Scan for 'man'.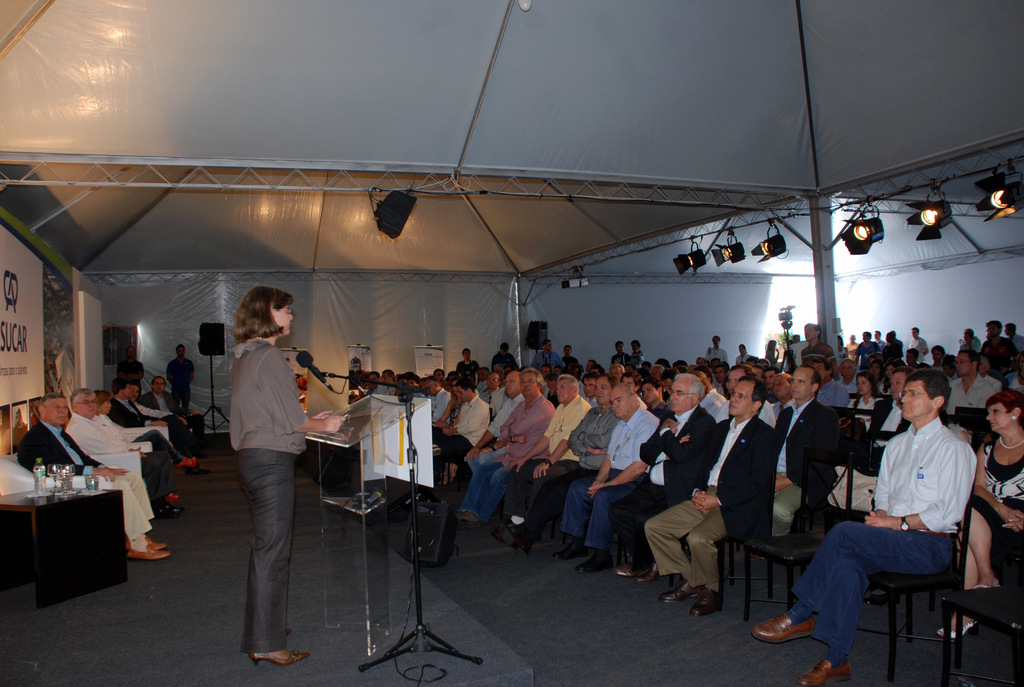
Scan result: 845:333:858:361.
